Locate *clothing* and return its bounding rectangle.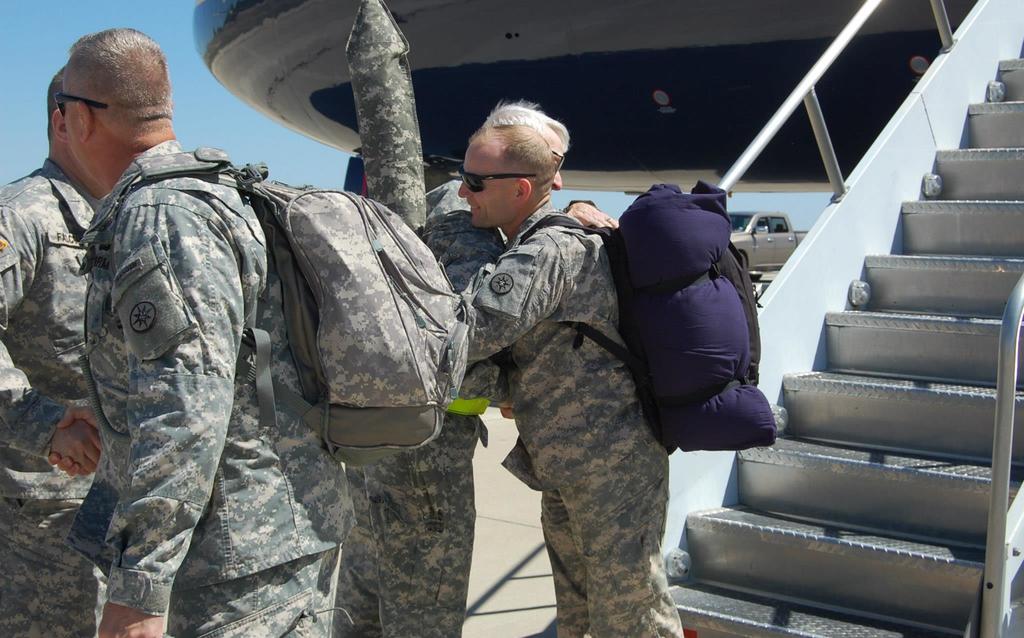
{"x1": 0, "y1": 158, "x2": 125, "y2": 637}.
